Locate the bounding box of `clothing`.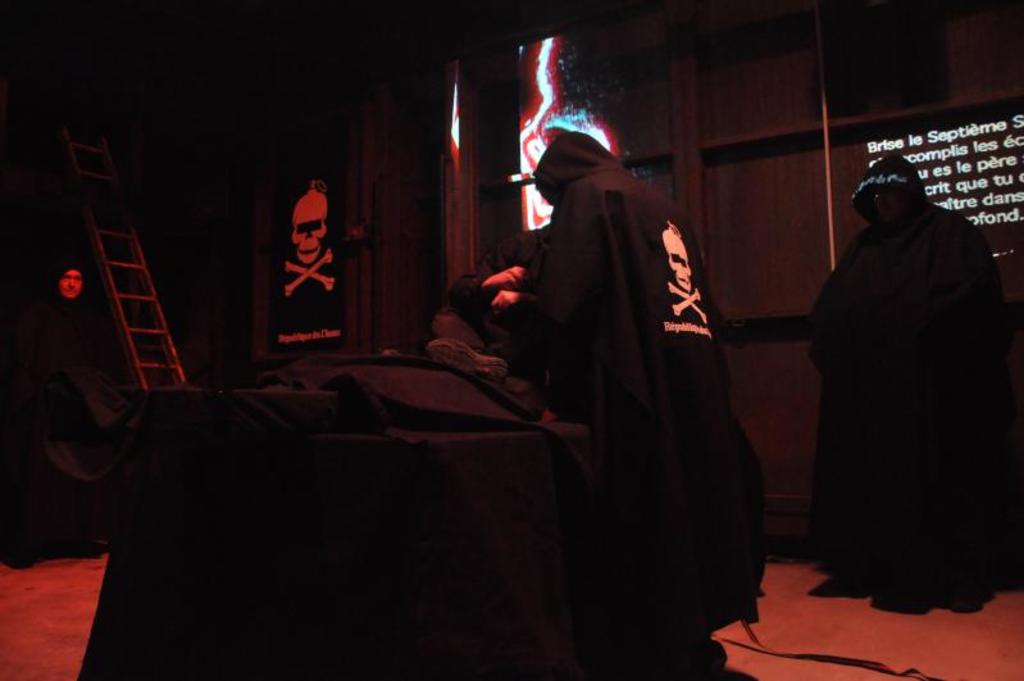
Bounding box: [440,219,552,394].
